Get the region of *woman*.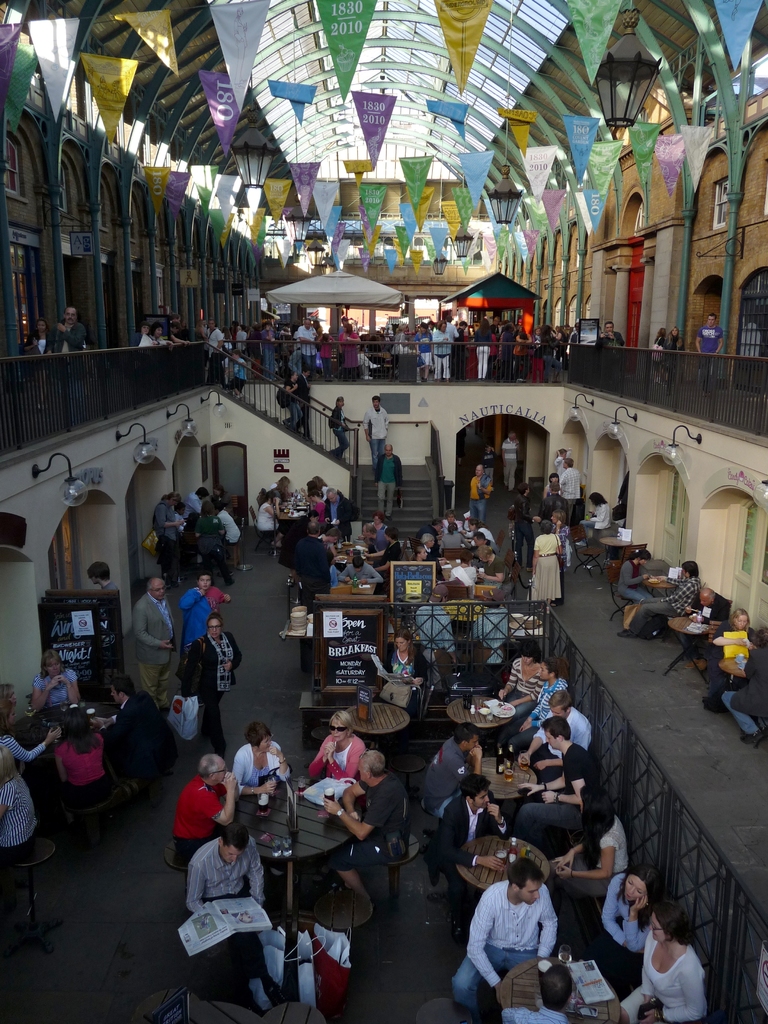
{"left": 0, "top": 698, "right": 65, "bottom": 762}.
